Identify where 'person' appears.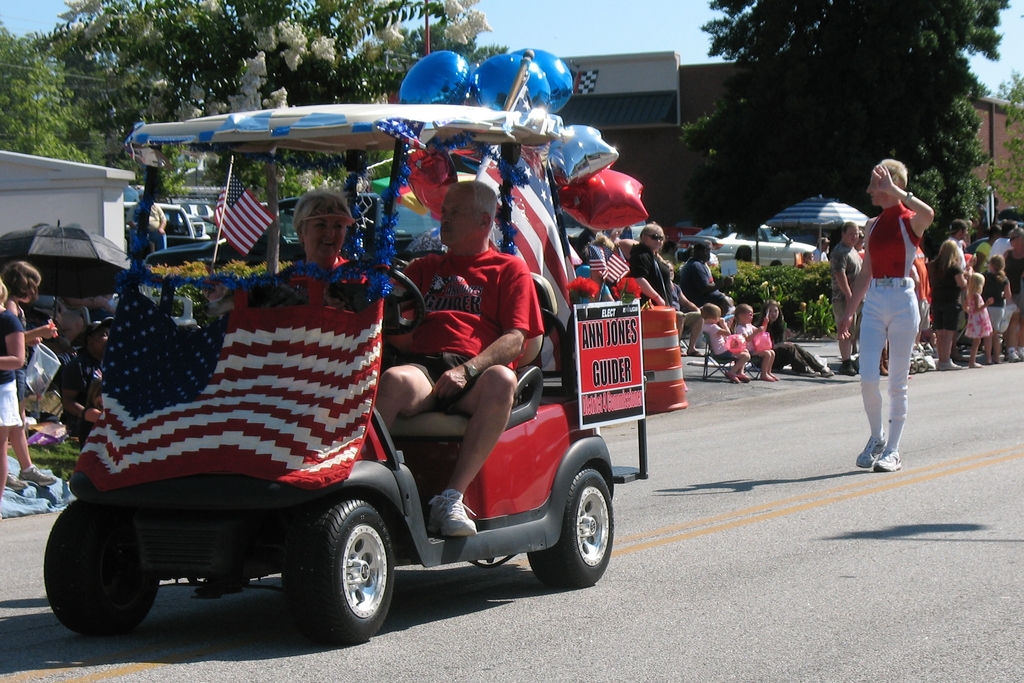
Appears at <box>122,194,166,260</box>.
